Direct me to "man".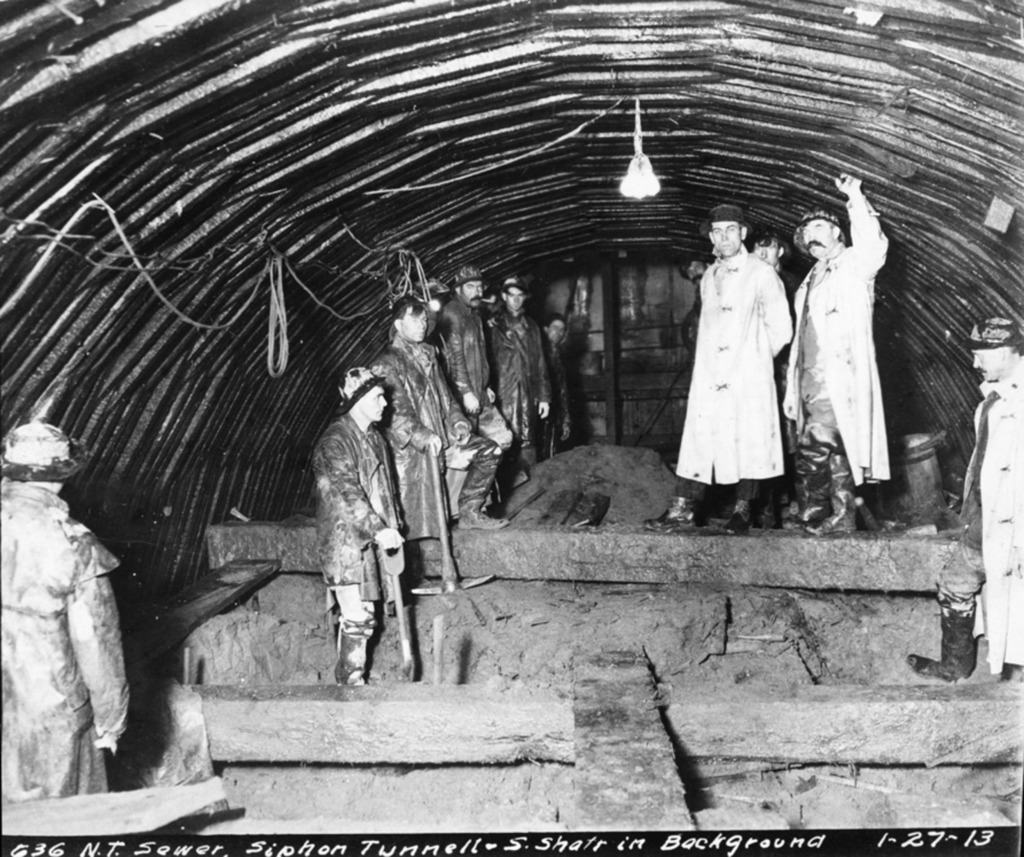
Direction: x1=536 y1=311 x2=573 y2=469.
